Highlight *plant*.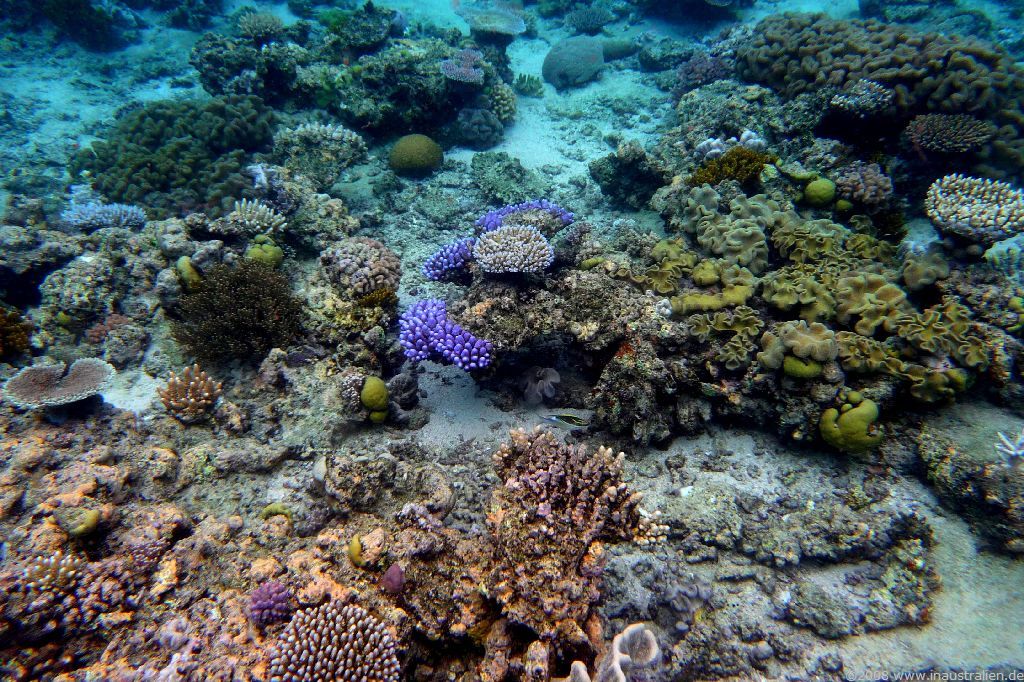
Highlighted region: <bbox>192, 5, 292, 96</bbox>.
